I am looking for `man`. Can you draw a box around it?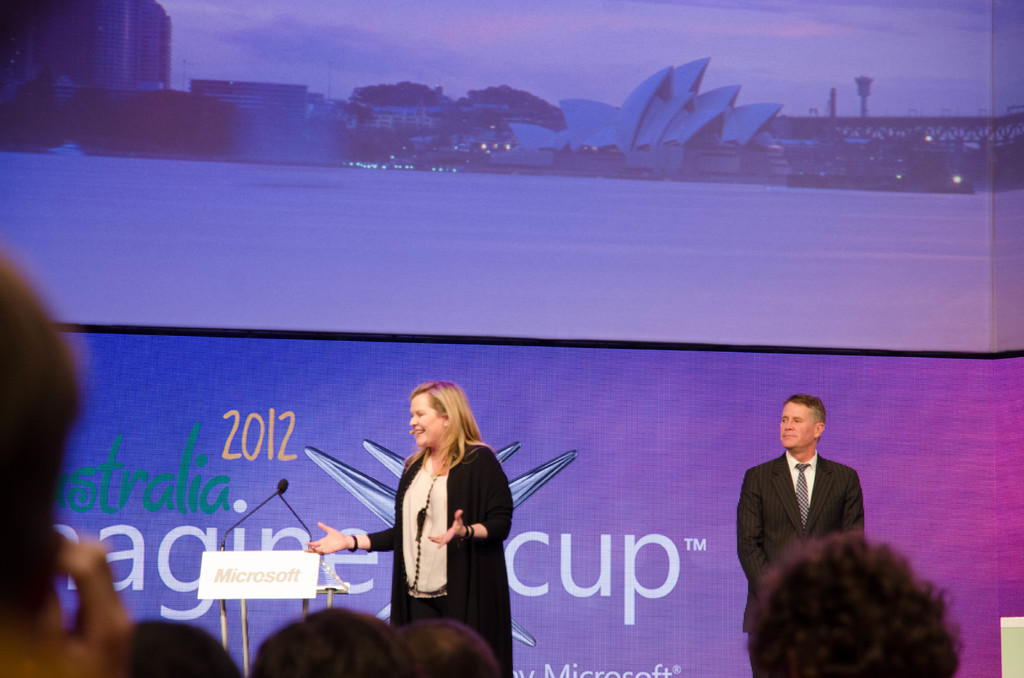
Sure, the bounding box is [x1=727, y1=407, x2=878, y2=619].
